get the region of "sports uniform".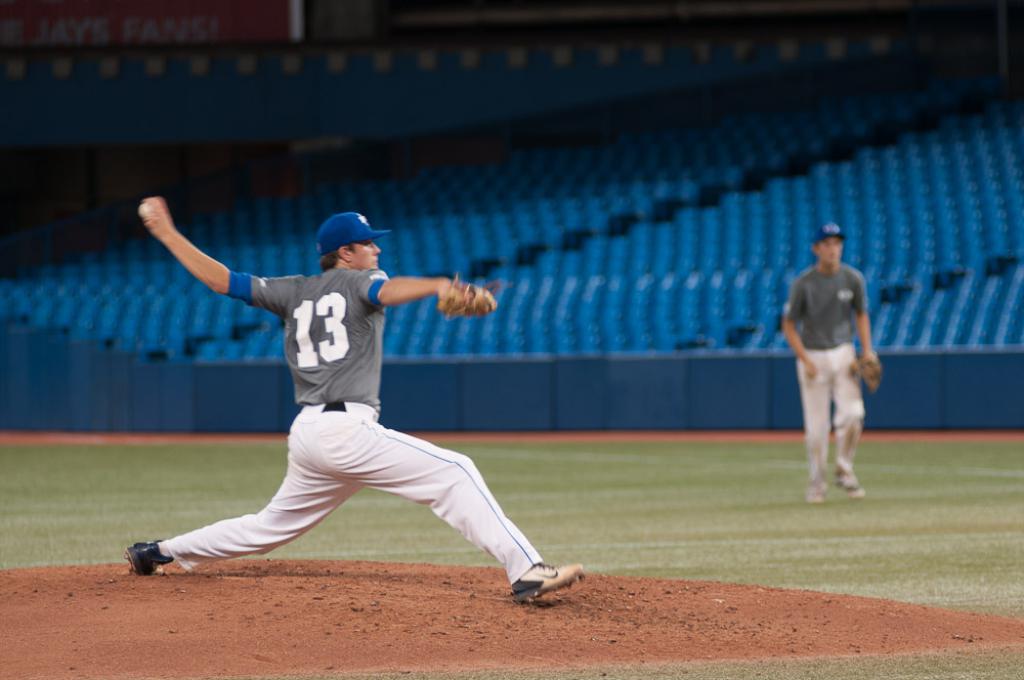
left=770, top=265, right=878, bottom=493.
